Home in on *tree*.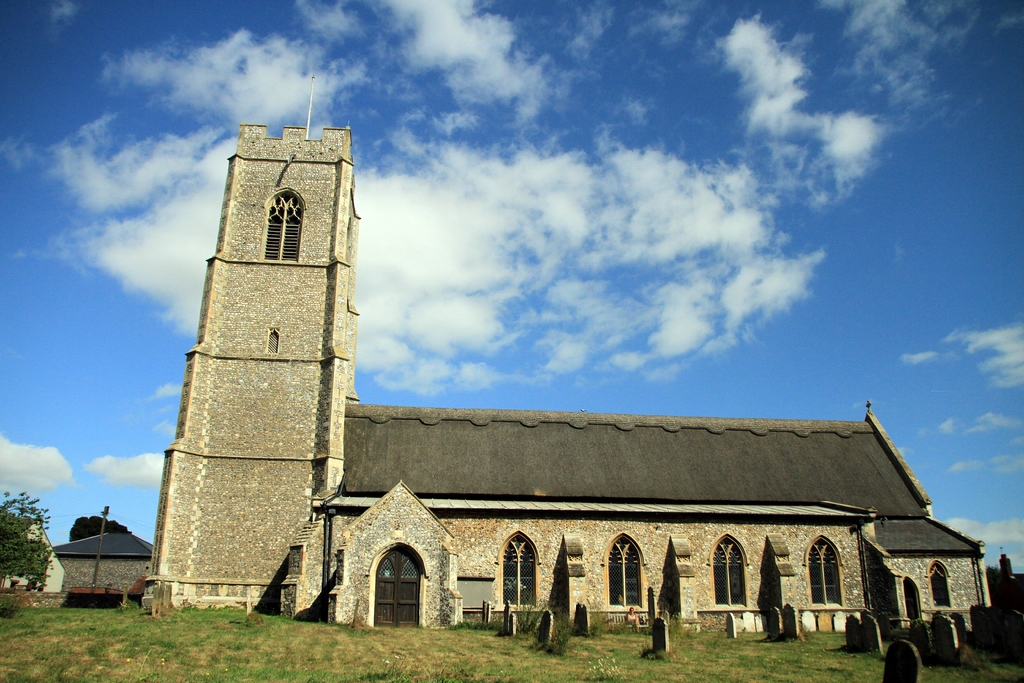
Homed in at 0,491,49,590.
